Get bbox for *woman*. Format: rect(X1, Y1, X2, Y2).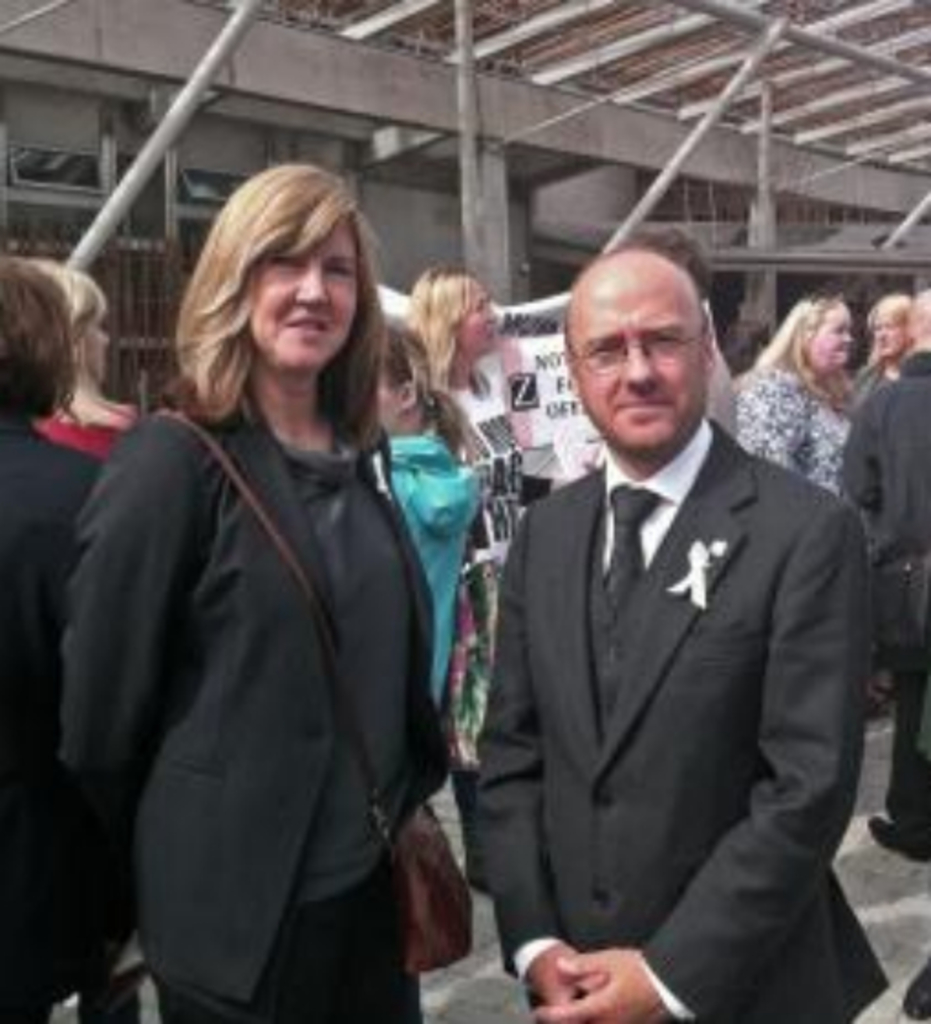
rect(849, 283, 898, 388).
